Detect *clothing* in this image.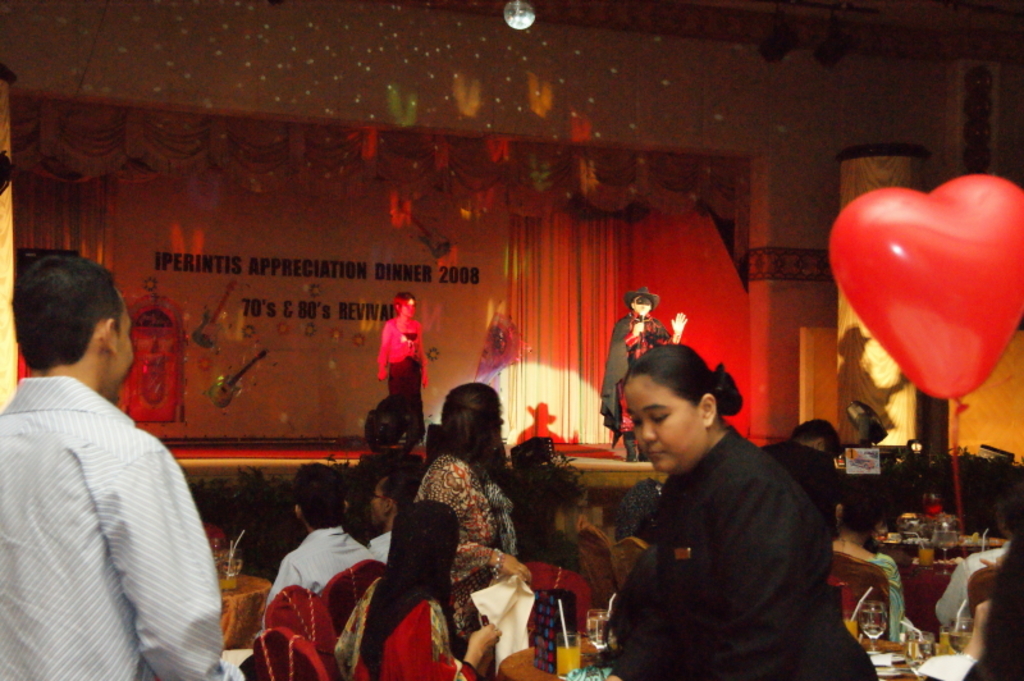
Detection: <box>0,378,248,680</box>.
